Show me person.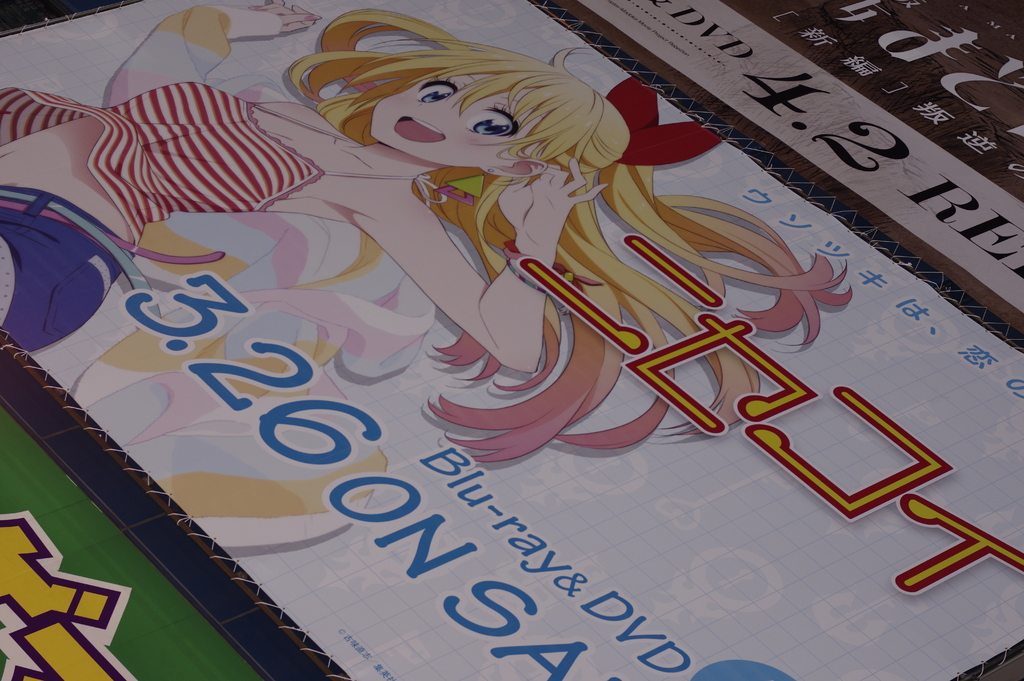
person is here: select_region(0, 0, 808, 375).
